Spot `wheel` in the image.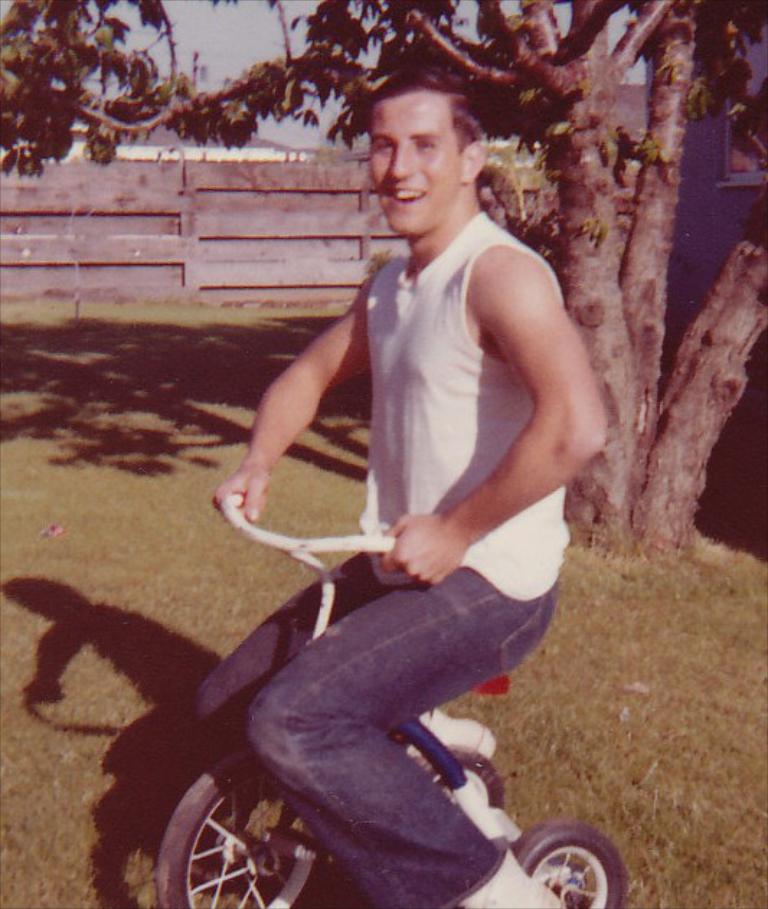
`wheel` found at 523 825 624 908.
